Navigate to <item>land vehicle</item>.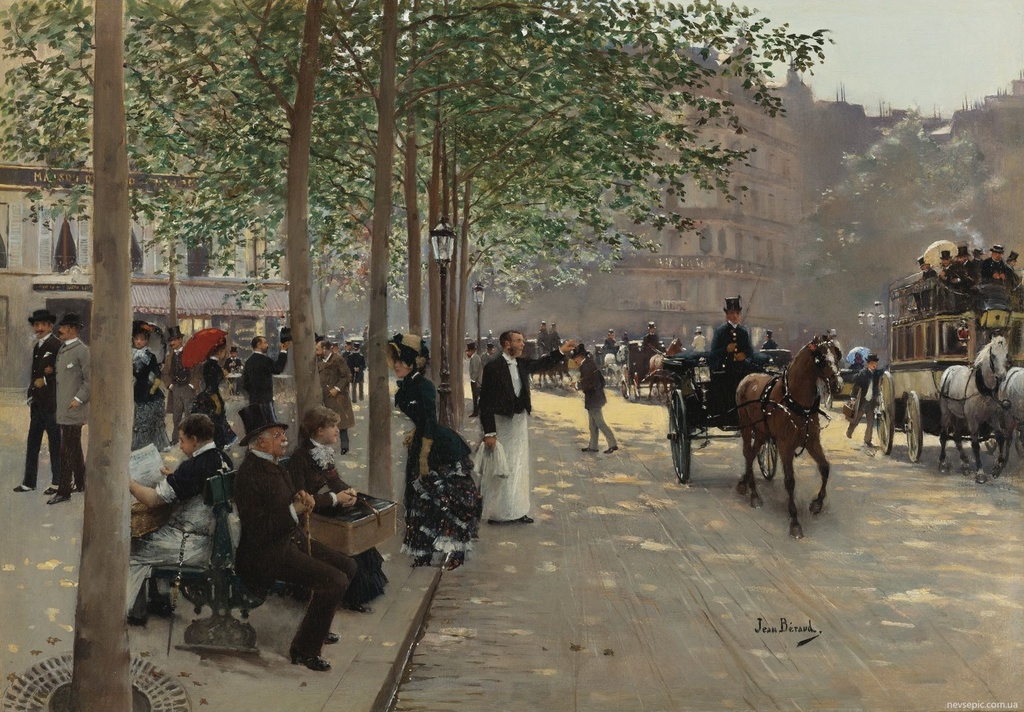
Navigation target: (x1=521, y1=337, x2=538, y2=359).
